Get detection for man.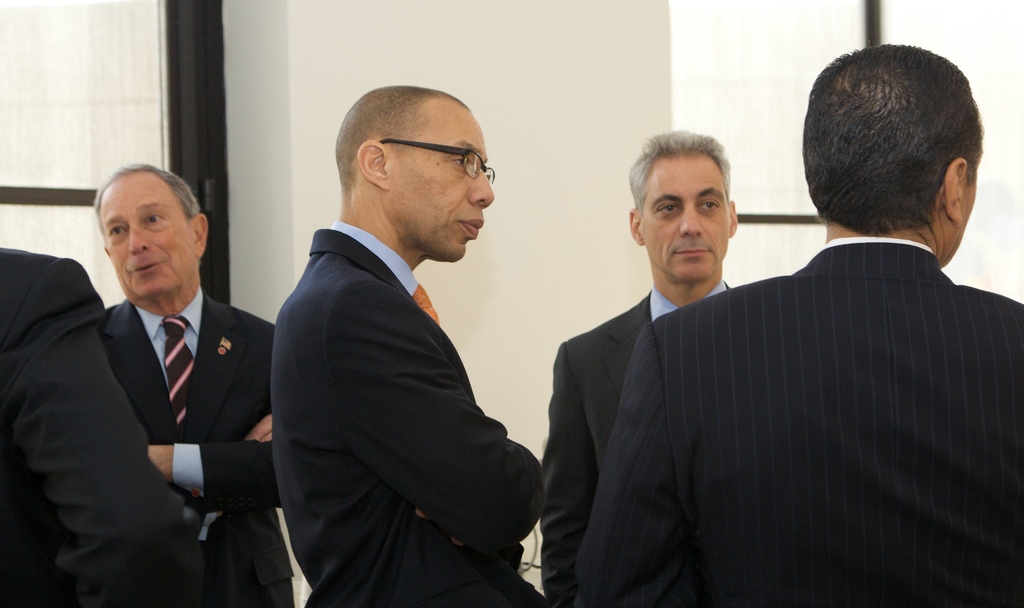
Detection: {"x1": 93, "y1": 162, "x2": 299, "y2": 607}.
